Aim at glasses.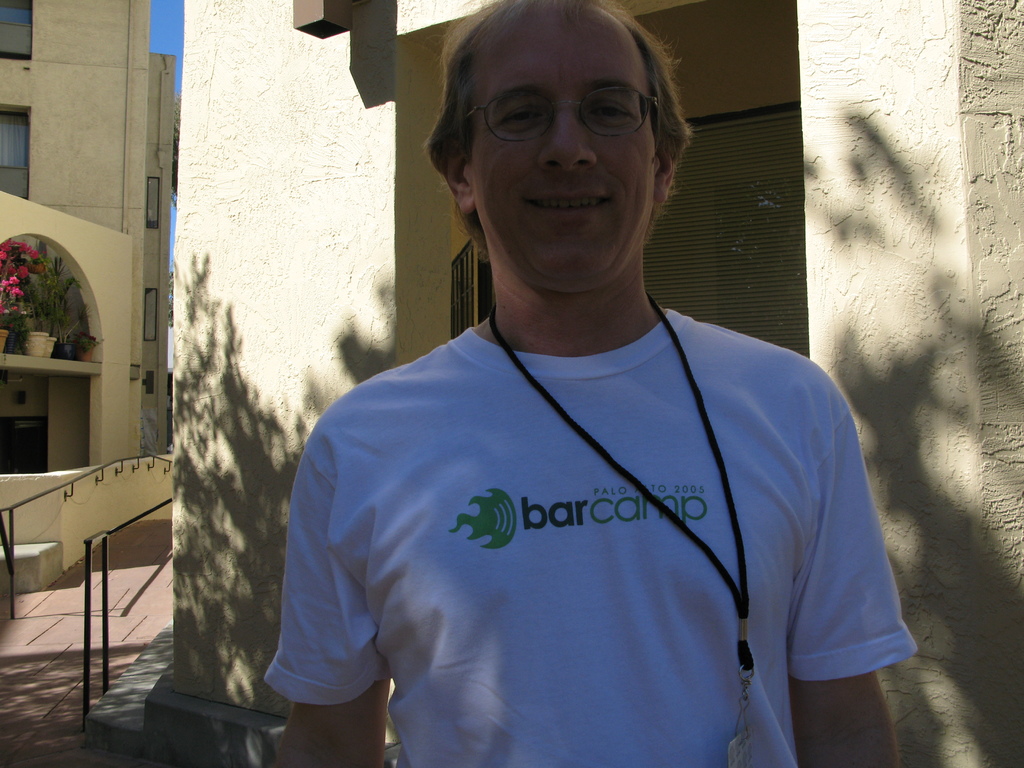
Aimed at Rect(459, 79, 657, 134).
